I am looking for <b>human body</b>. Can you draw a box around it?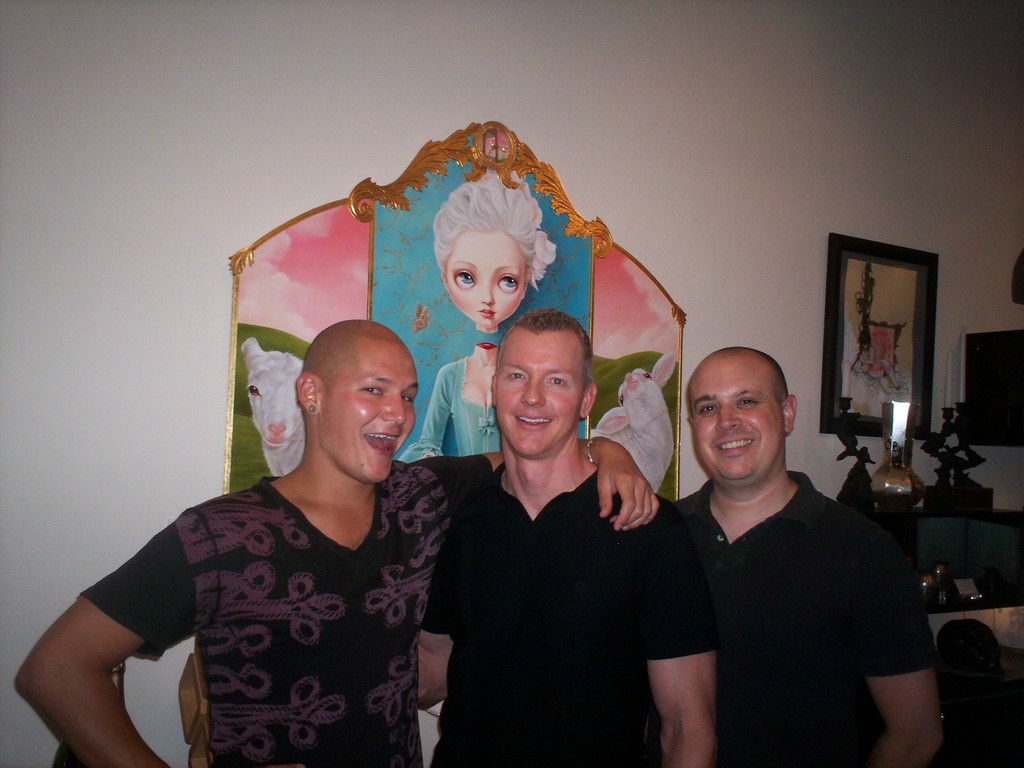
Sure, the bounding box is pyautogui.locateOnScreen(666, 347, 945, 716).
